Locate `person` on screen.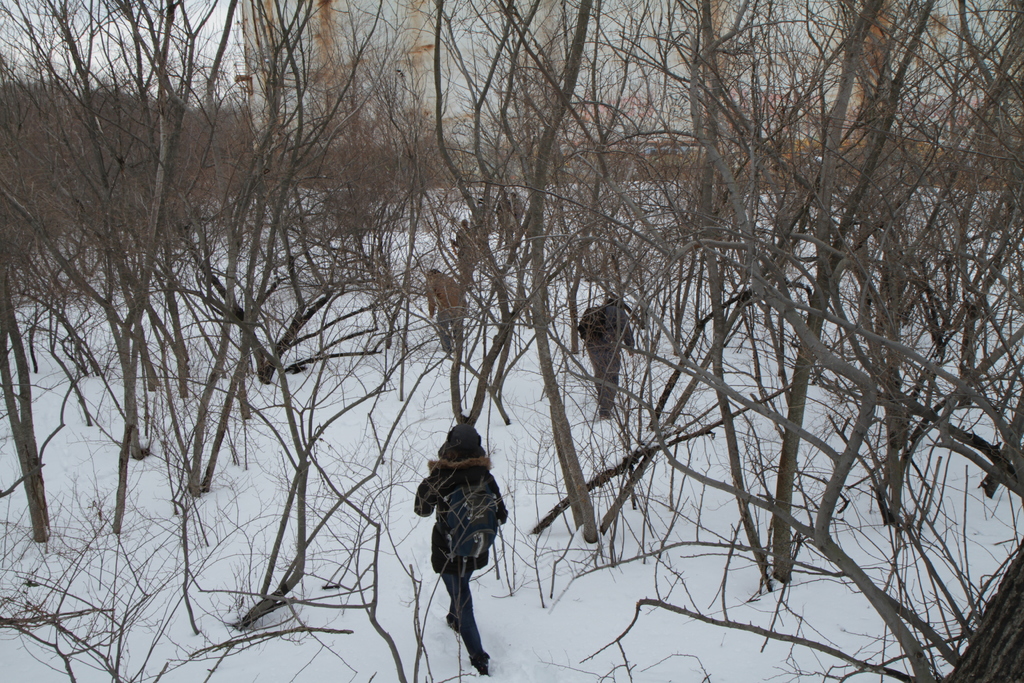
On screen at bbox=[406, 414, 510, 662].
